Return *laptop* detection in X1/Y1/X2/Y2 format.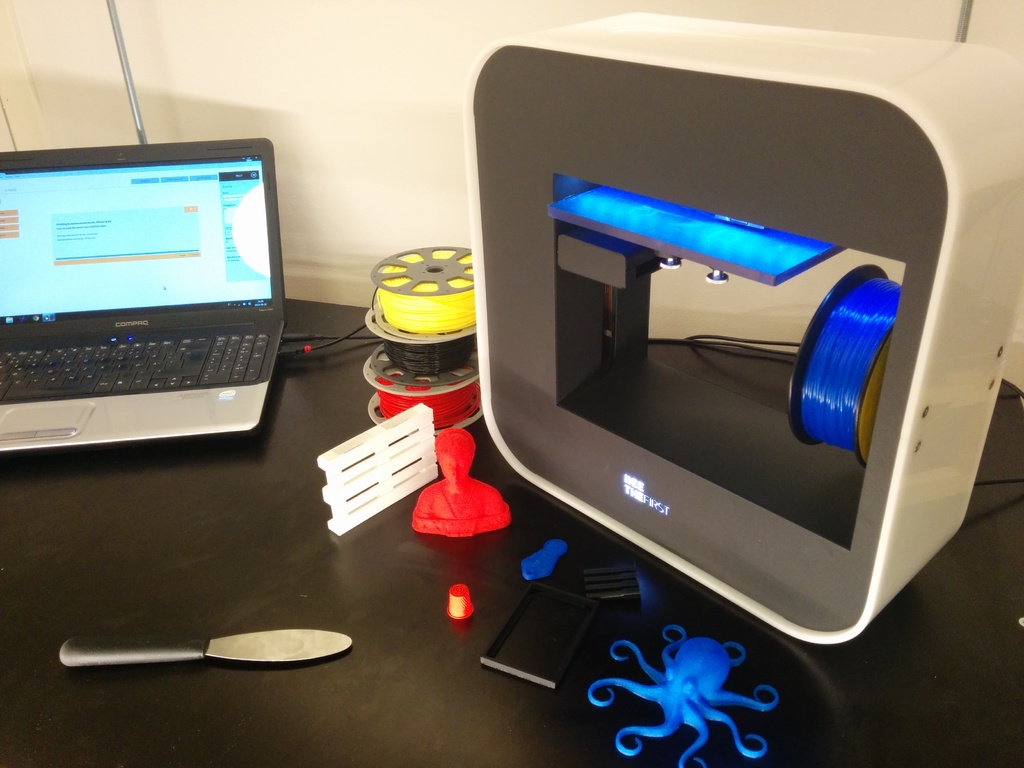
4/115/277/476.
